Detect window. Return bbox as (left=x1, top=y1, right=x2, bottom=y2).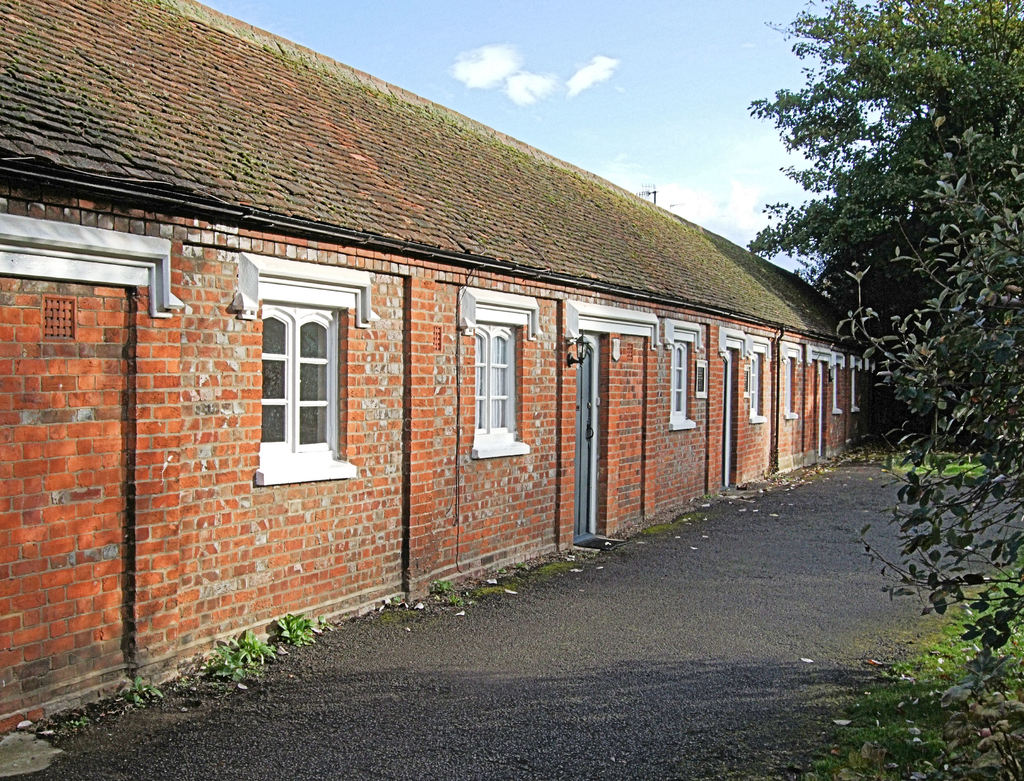
(left=670, top=339, right=692, bottom=433).
